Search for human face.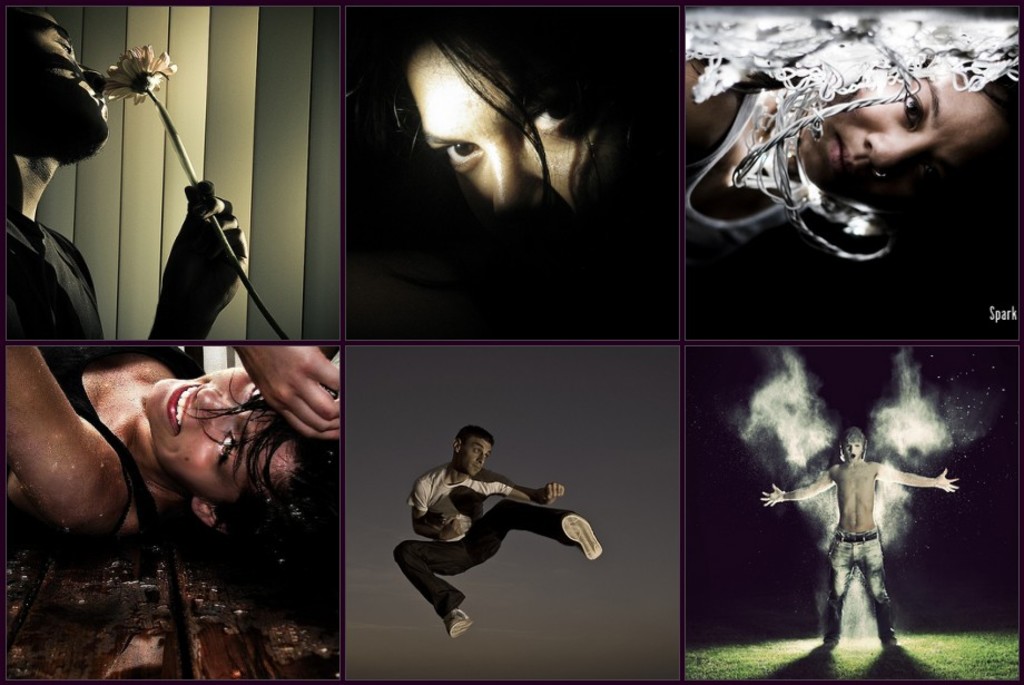
Found at <bbox>9, 8, 114, 158</bbox>.
